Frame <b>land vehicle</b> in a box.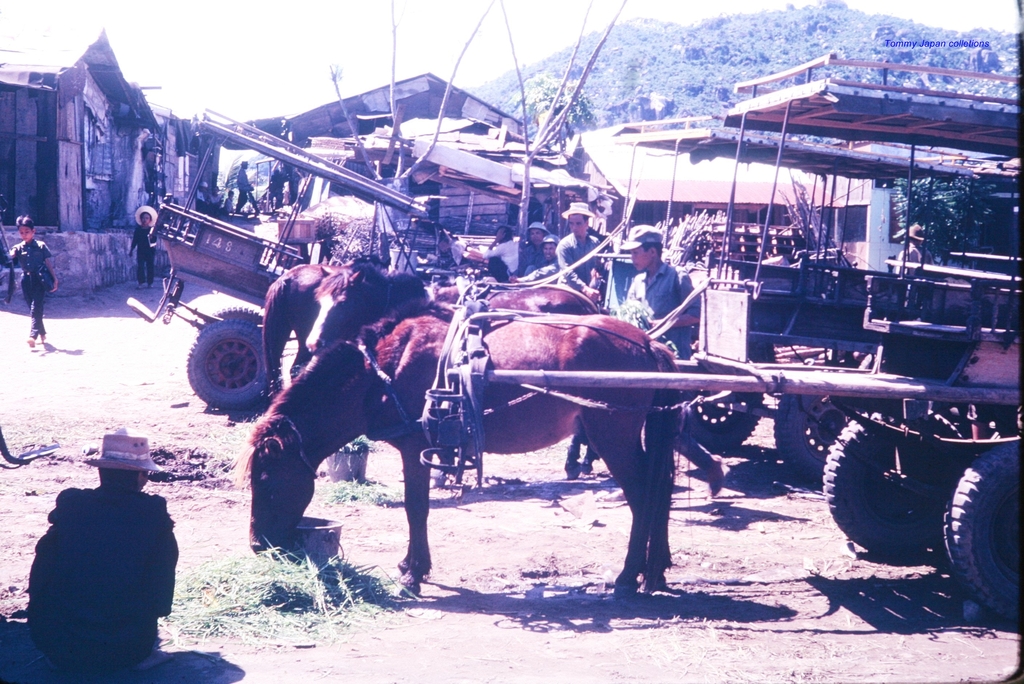
(129, 105, 435, 409).
